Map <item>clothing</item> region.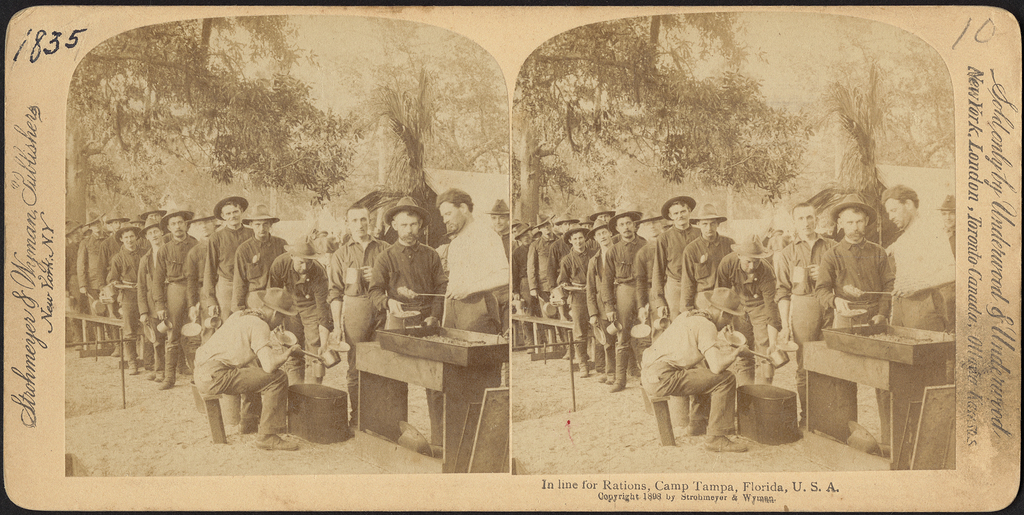
Mapped to left=640, top=221, right=709, bottom=326.
